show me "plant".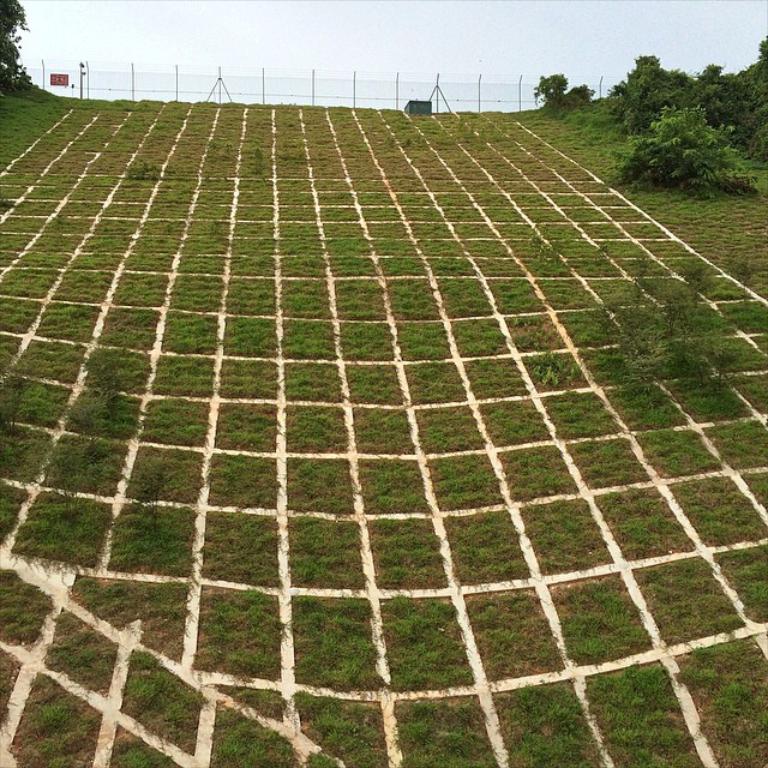
"plant" is here: (x1=108, y1=731, x2=169, y2=767).
